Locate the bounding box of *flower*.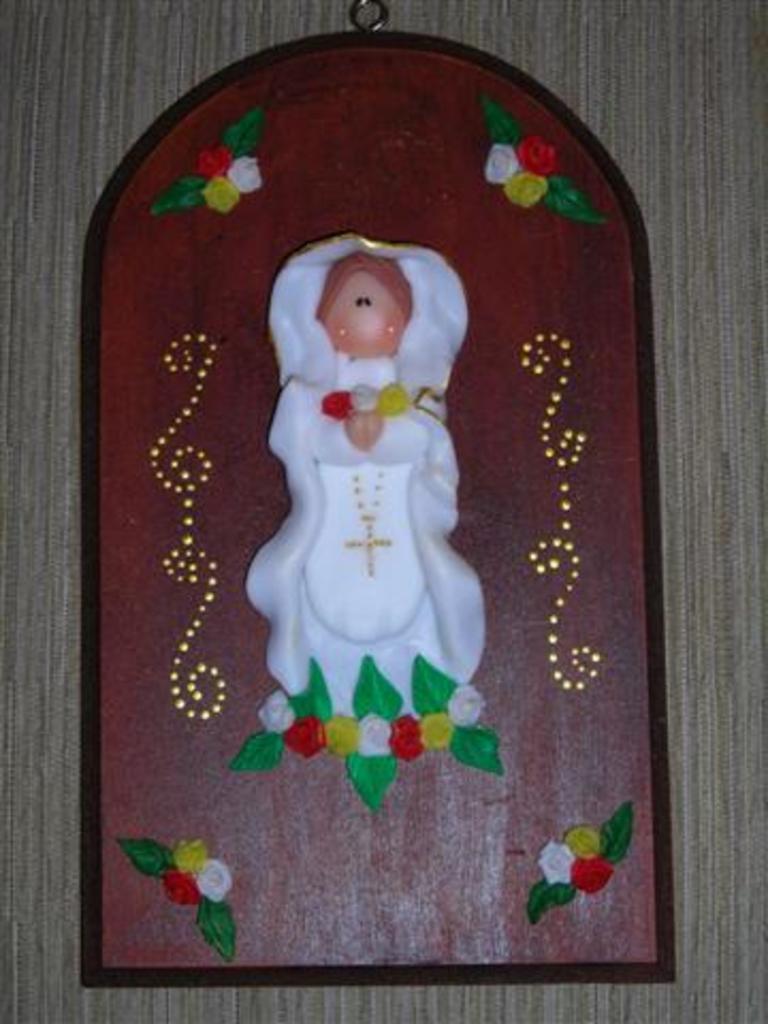
Bounding box: 156 868 196 905.
